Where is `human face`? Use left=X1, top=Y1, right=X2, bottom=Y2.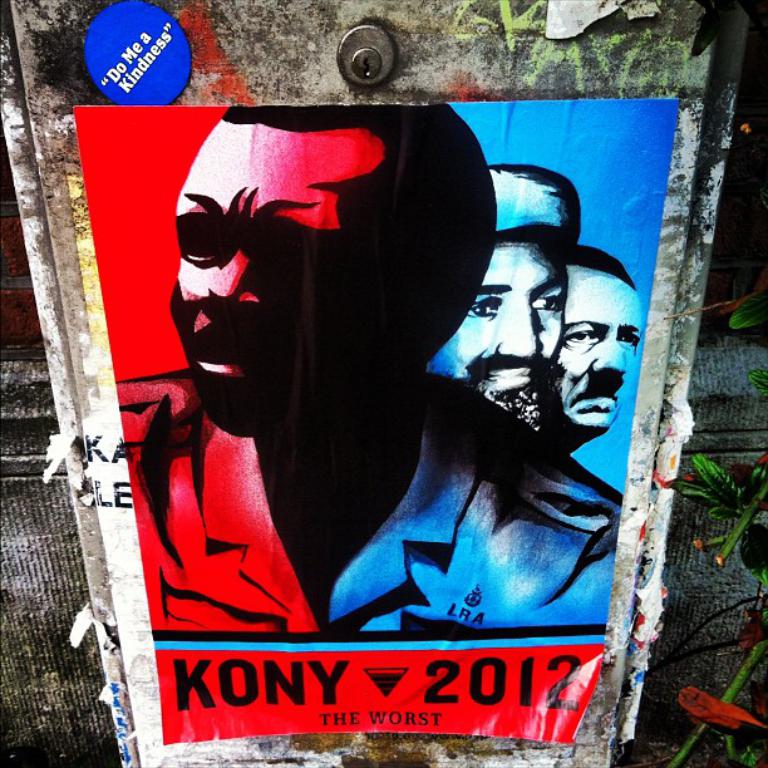
left=430, top=245, right=567, bottom=428.
